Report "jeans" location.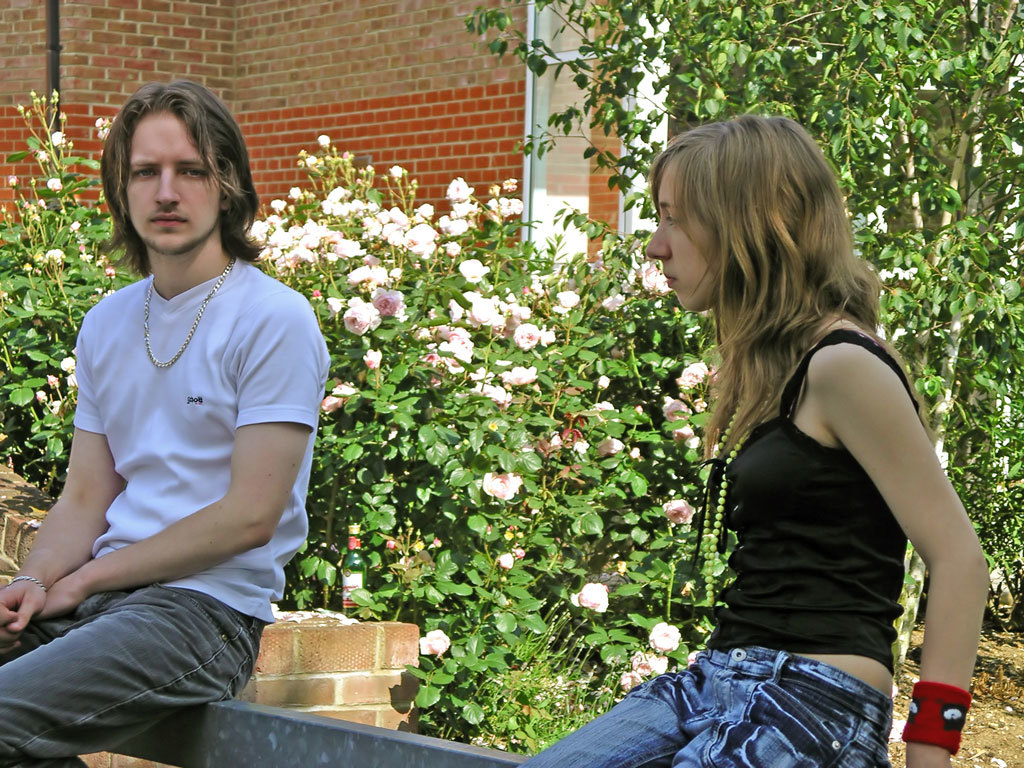
Report: 583:639:917:761.
